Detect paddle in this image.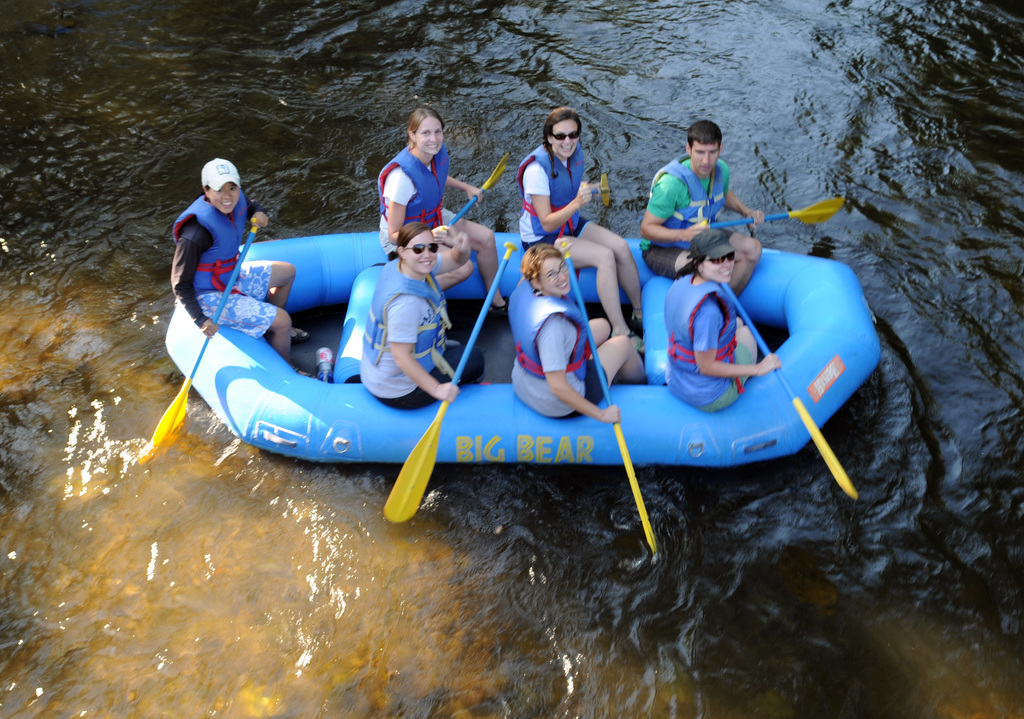
Detection: (x1=561, y1=231, x2=666, y2=558).
